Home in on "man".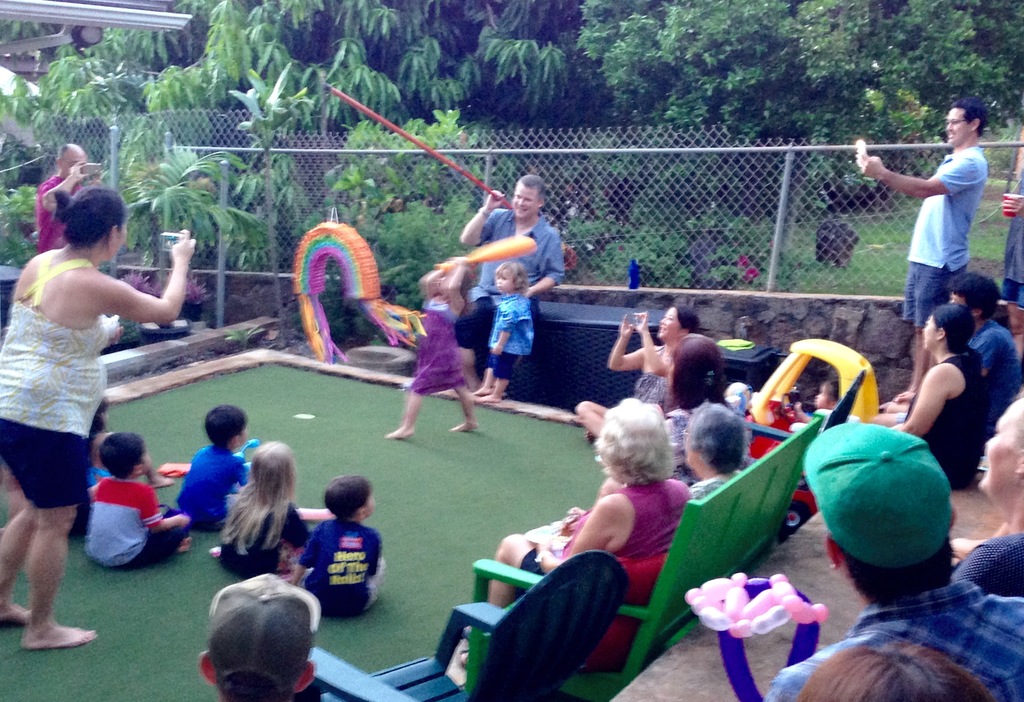
Homed in at (869,275,1023,446).
